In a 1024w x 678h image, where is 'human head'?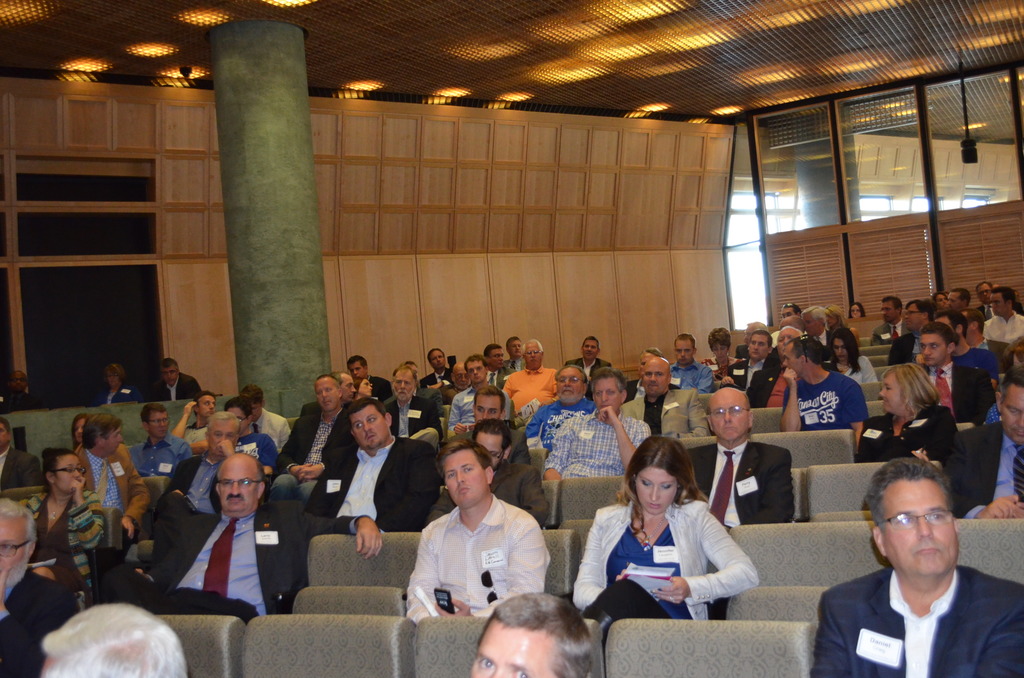
<region>98, 365, 124, 392</region>.
